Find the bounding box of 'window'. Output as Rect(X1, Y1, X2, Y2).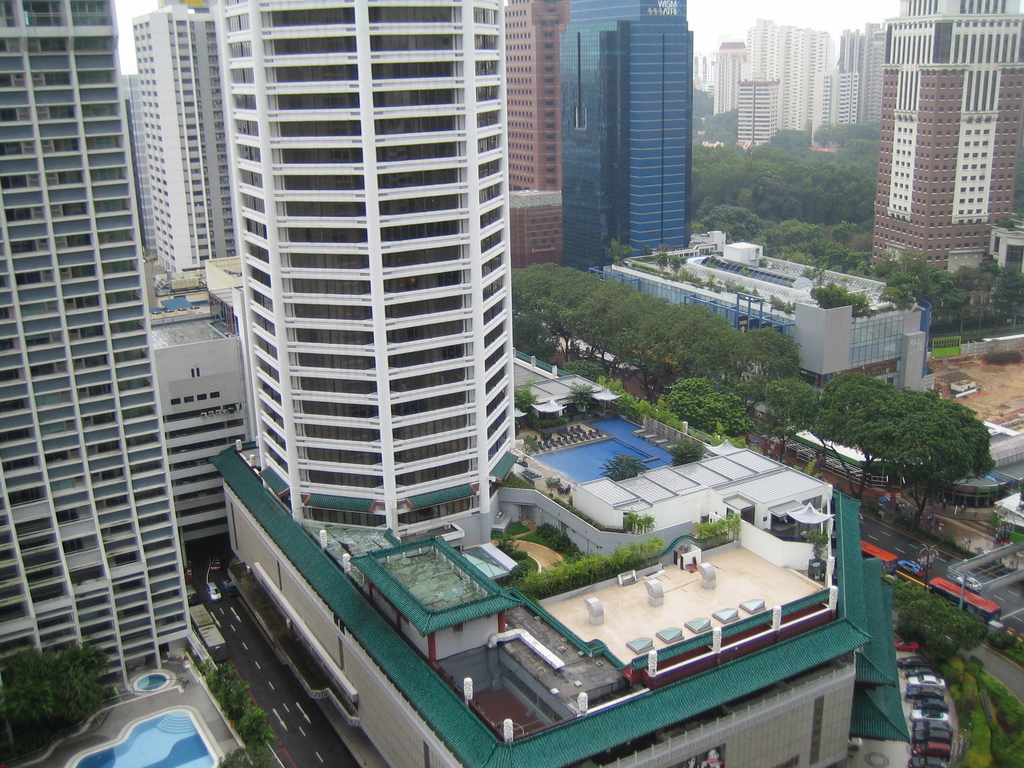
Rect(268, 119, 362, 136).
